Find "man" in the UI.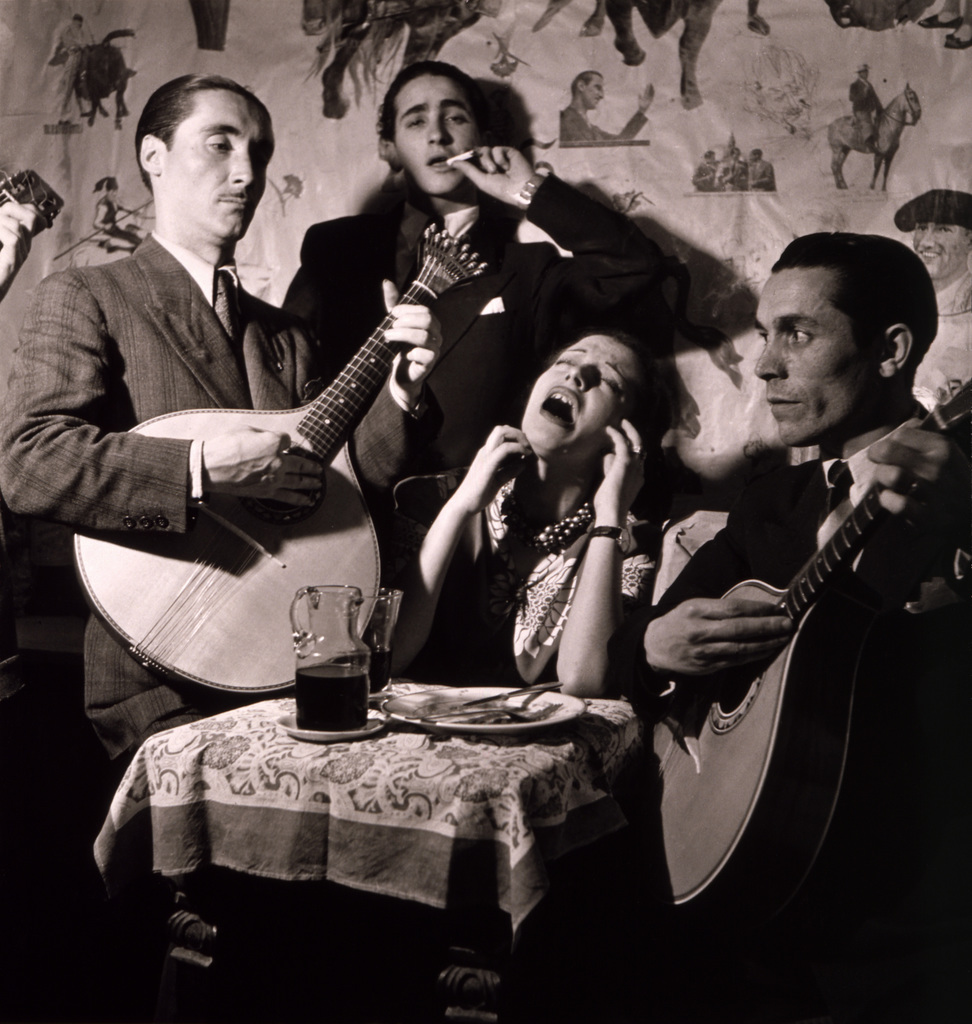
UI element at detection(0, 72, 450, 1023).
